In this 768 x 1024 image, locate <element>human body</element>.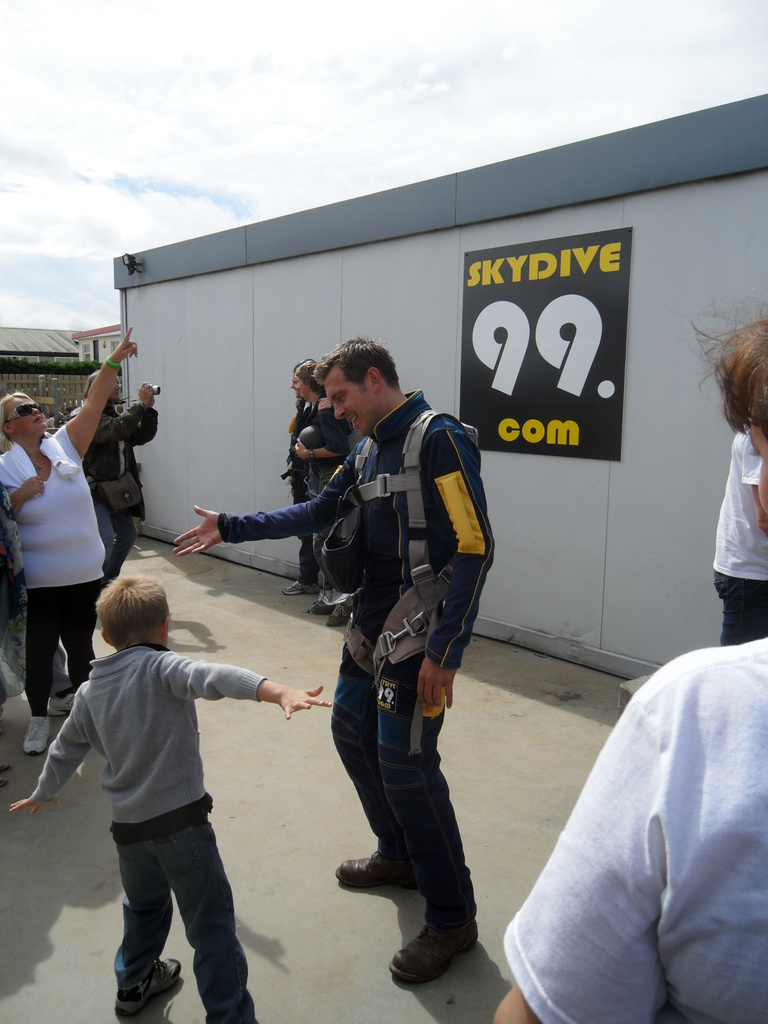
Bounding box: bbox=[0, 329, 146, 756].
